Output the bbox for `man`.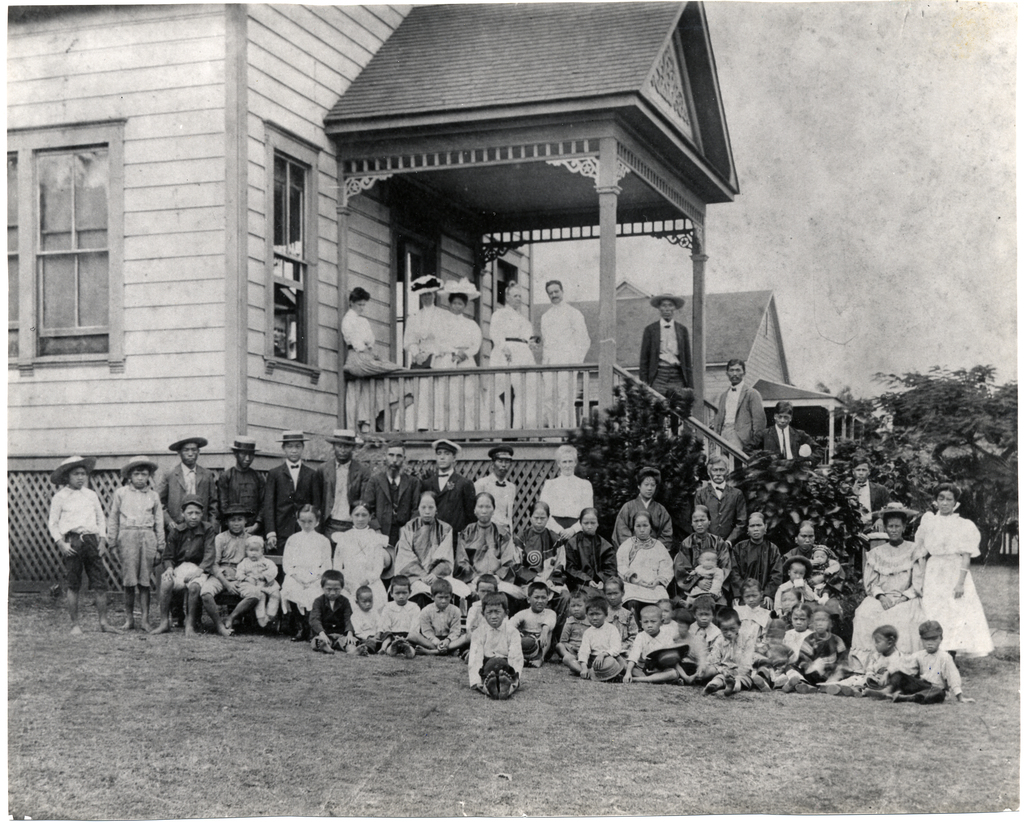
{"left": 540, "top": 269, "right": 593, "bottom": 427}.
